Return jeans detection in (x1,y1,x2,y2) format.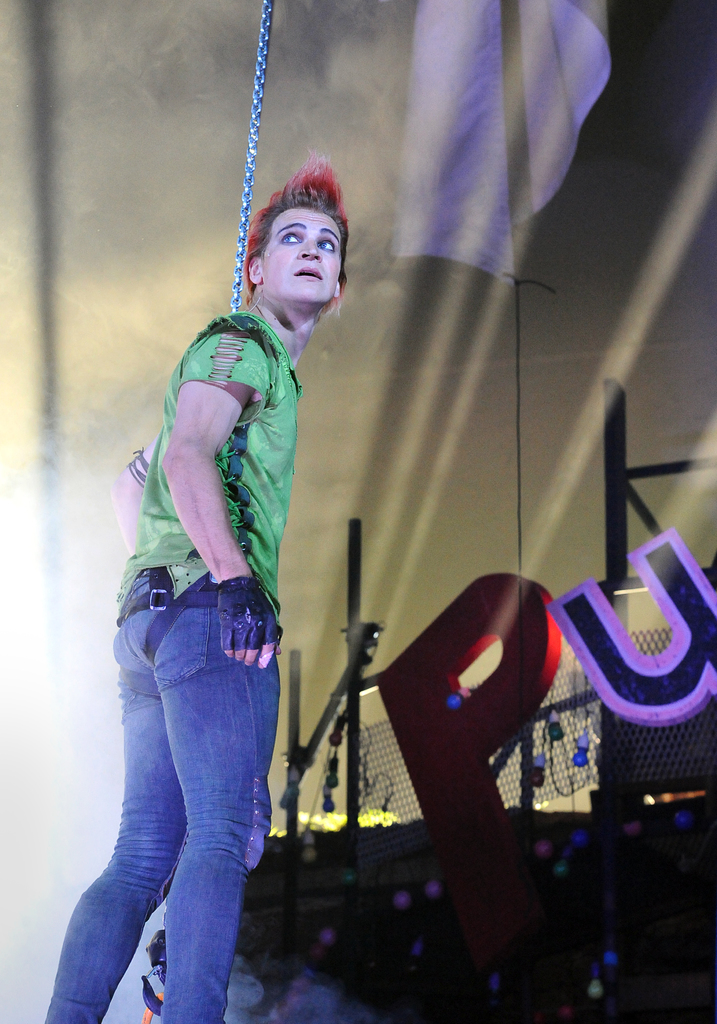
(58,588,292,1016).
